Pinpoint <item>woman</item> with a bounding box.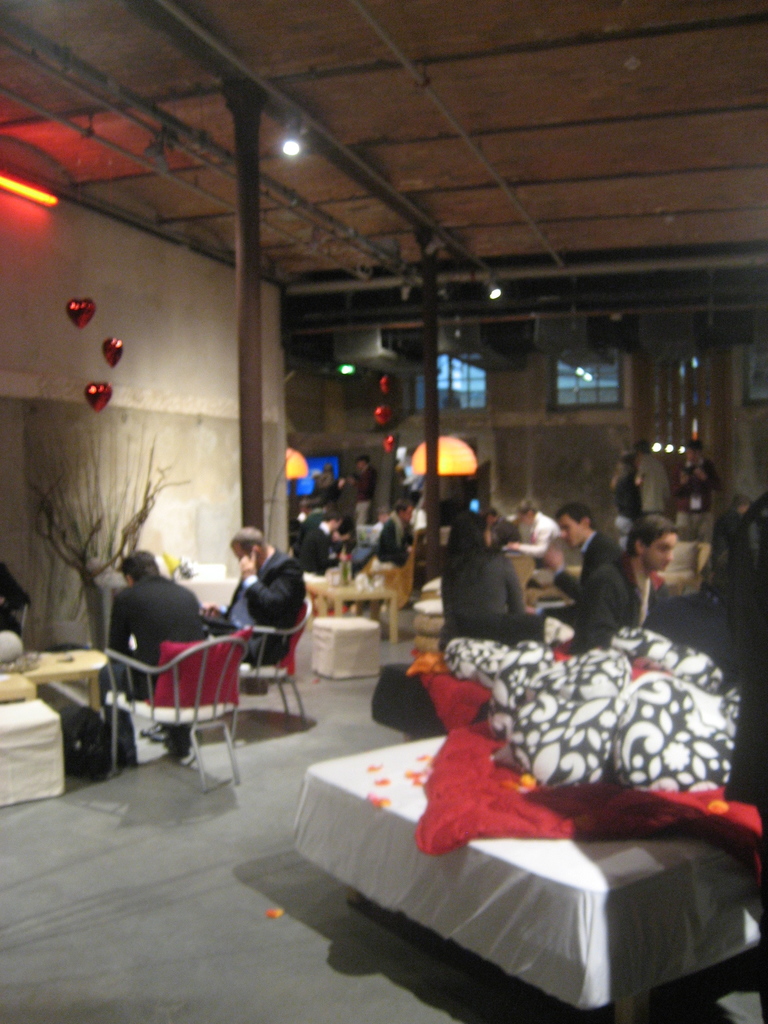
region(440, 508, 524, 656).
